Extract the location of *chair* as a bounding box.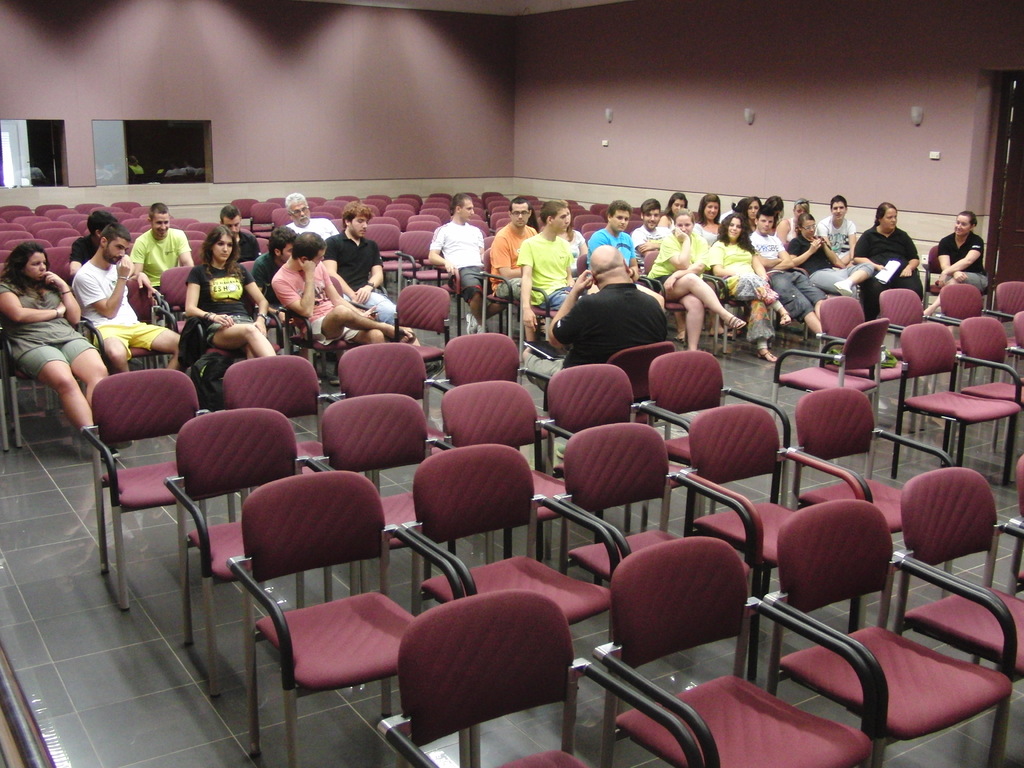
277:273:386:392.
